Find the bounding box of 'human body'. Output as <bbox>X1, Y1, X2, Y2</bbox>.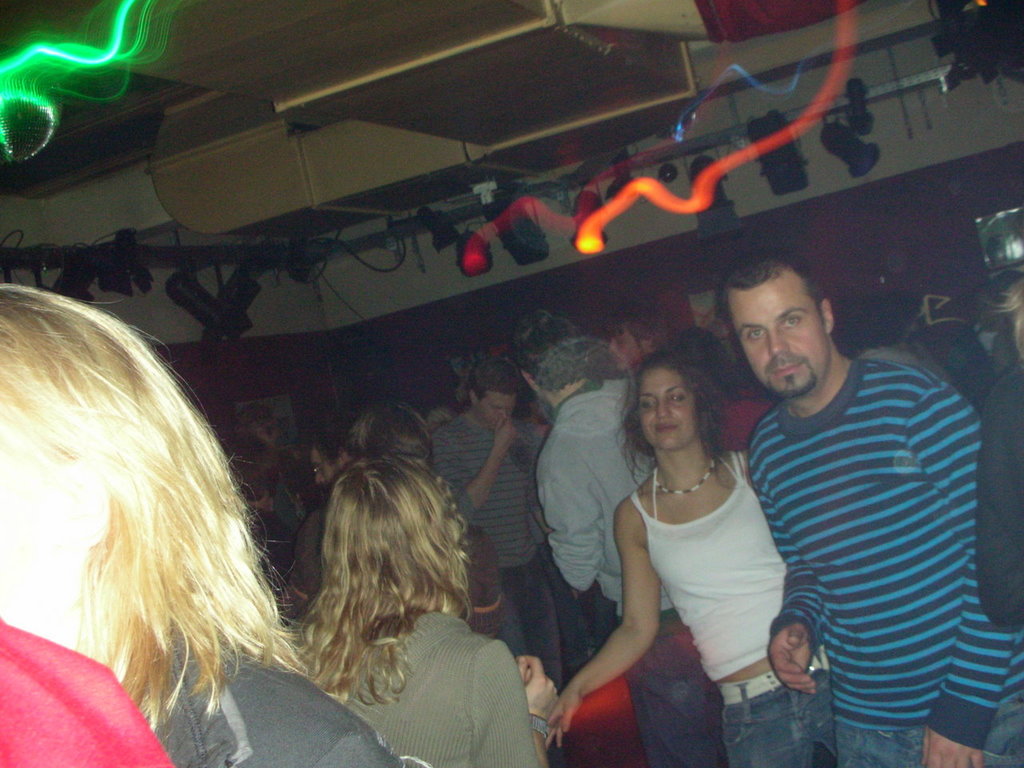
<bbox>284, 429, 361, 618</bbox>.
